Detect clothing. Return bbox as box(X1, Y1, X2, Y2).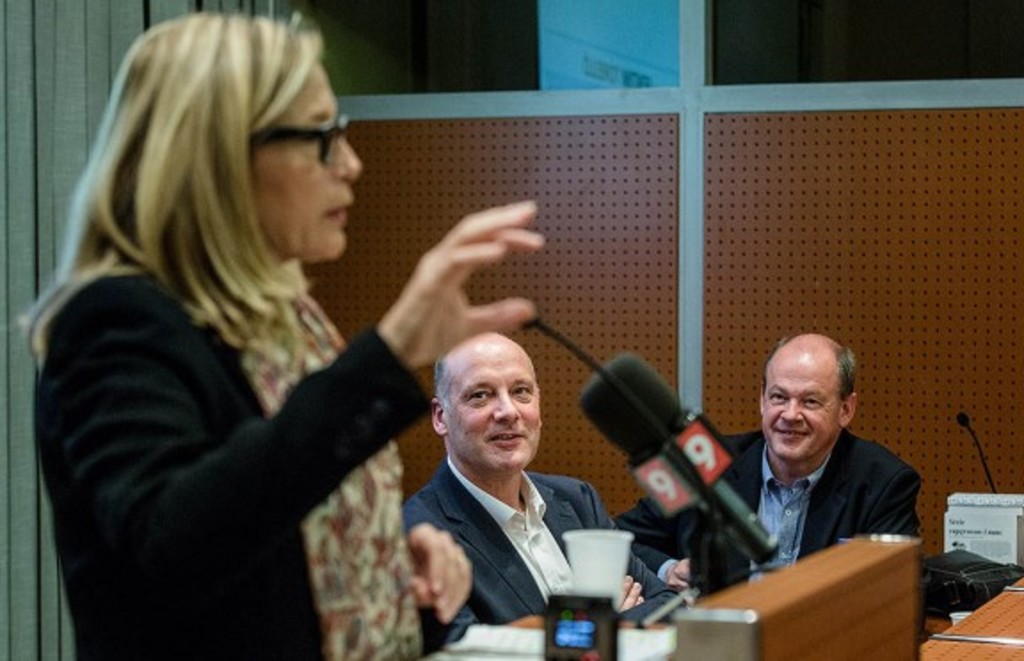
box(622, 430, 926, 595).
